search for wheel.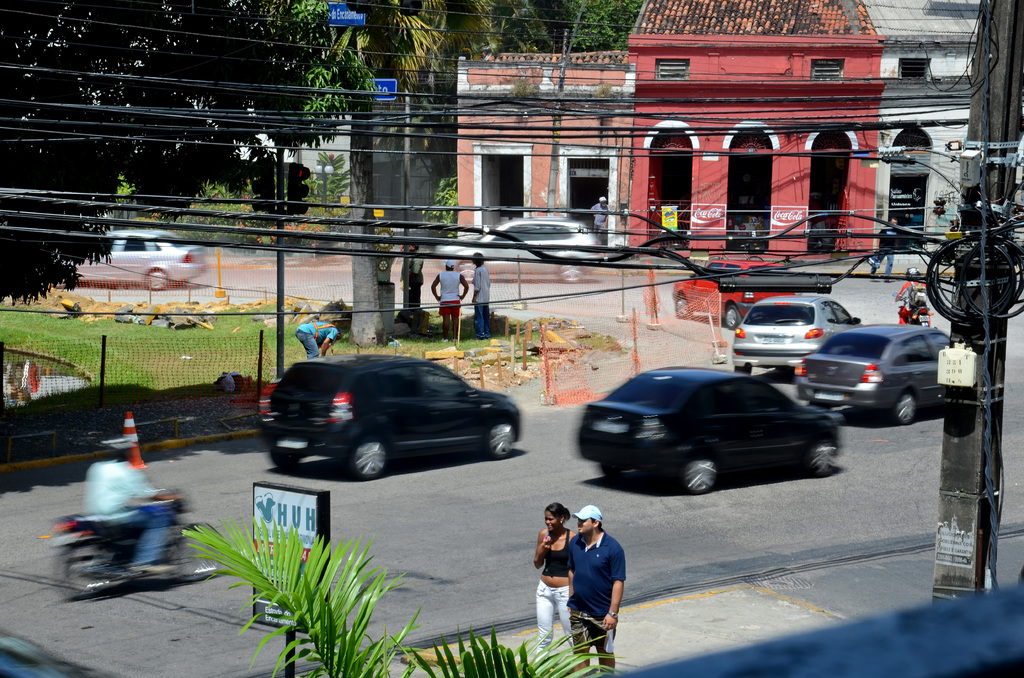
Found at [486,418,520,457].
